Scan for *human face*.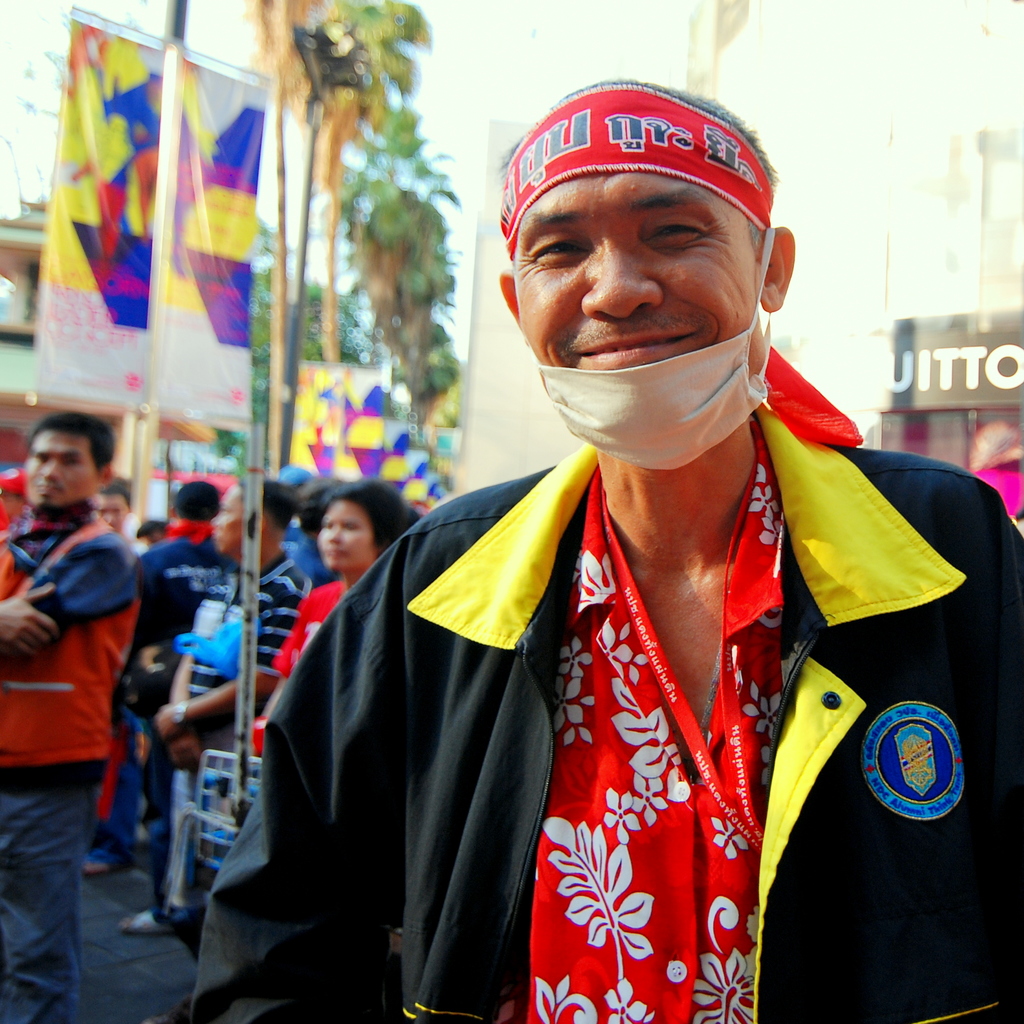
Scan result: locate(314, 494, 380, 574).
